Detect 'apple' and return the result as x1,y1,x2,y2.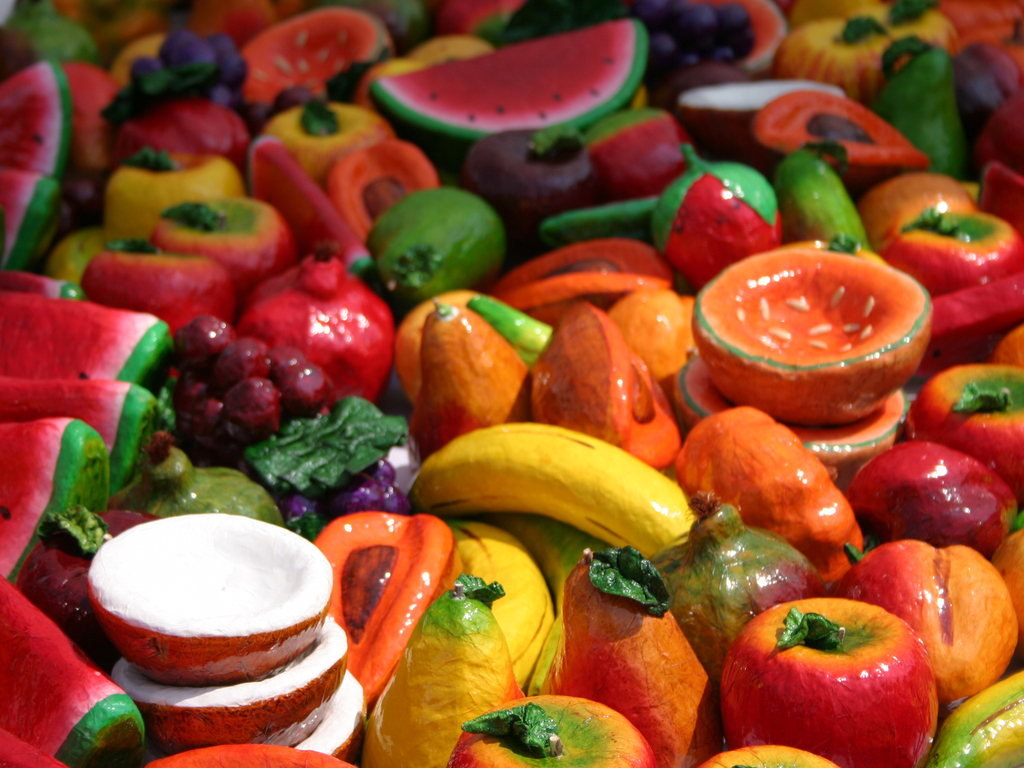
795,0,951,56.
